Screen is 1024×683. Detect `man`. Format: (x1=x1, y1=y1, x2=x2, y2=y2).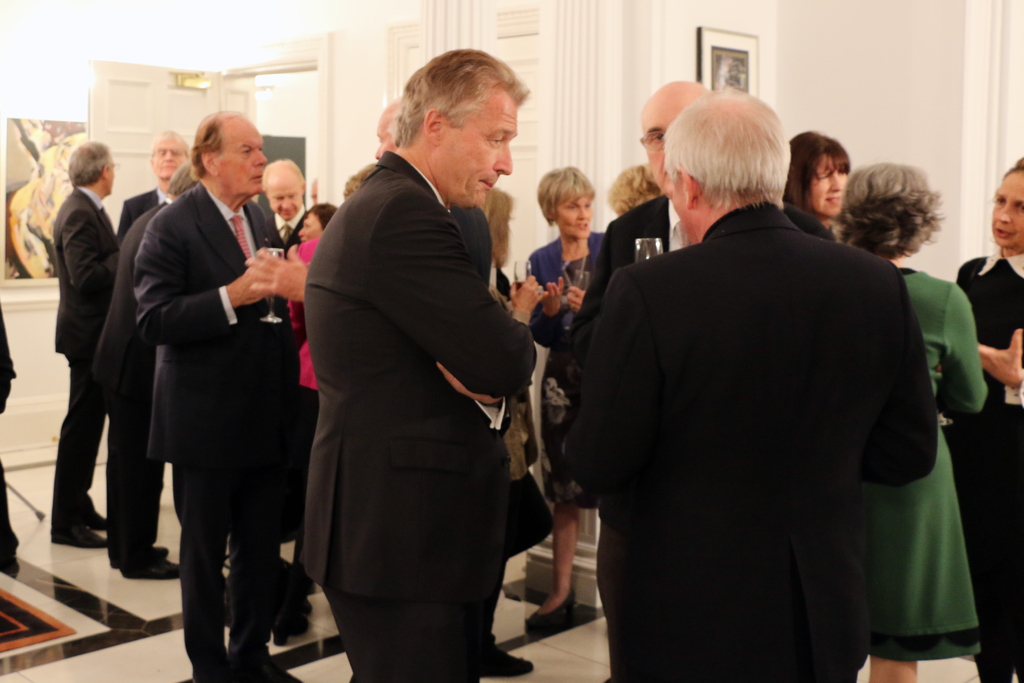
(x1=116, y1=120, x2=195, y2=227).
